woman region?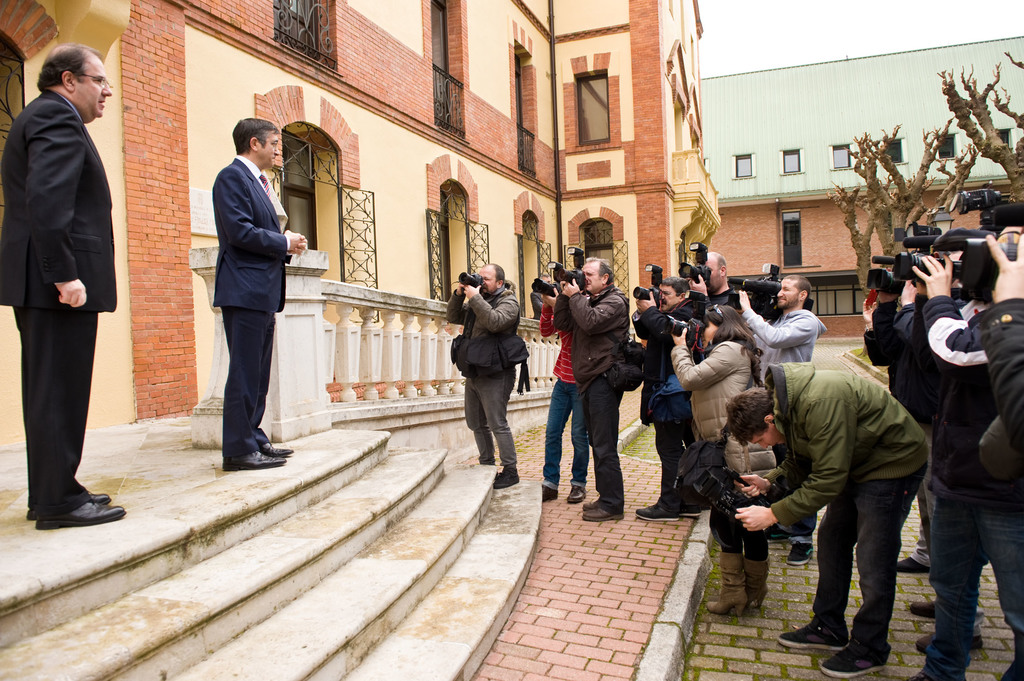
[x1=532, y1=281, x2=589, y2=512]
